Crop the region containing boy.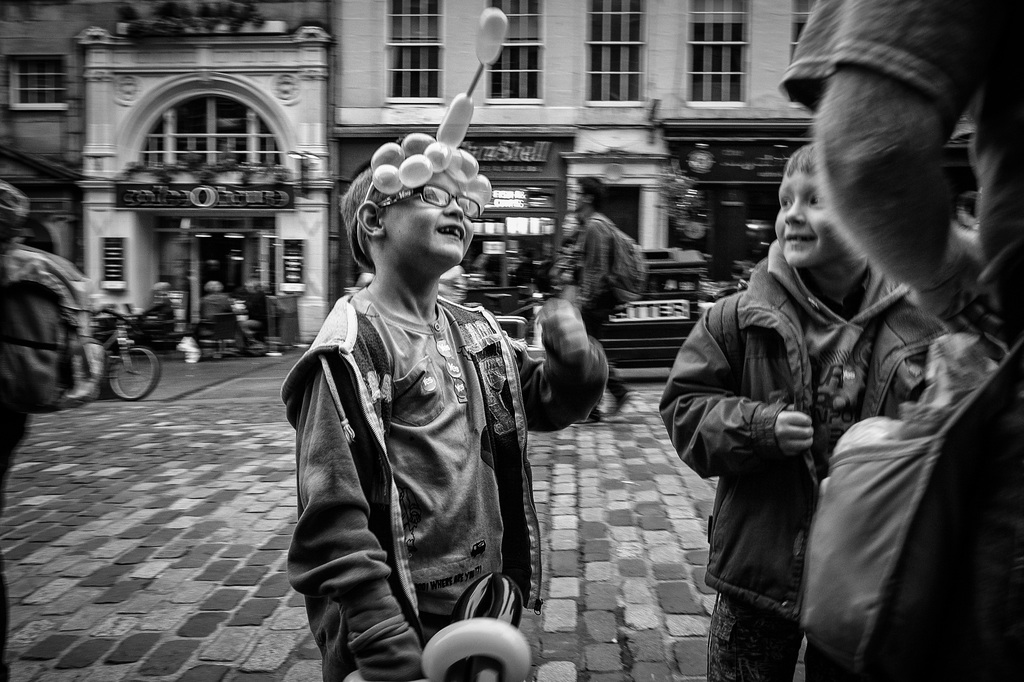
Crop region: <bbox>660, 143, 950, 681</bbox>.
